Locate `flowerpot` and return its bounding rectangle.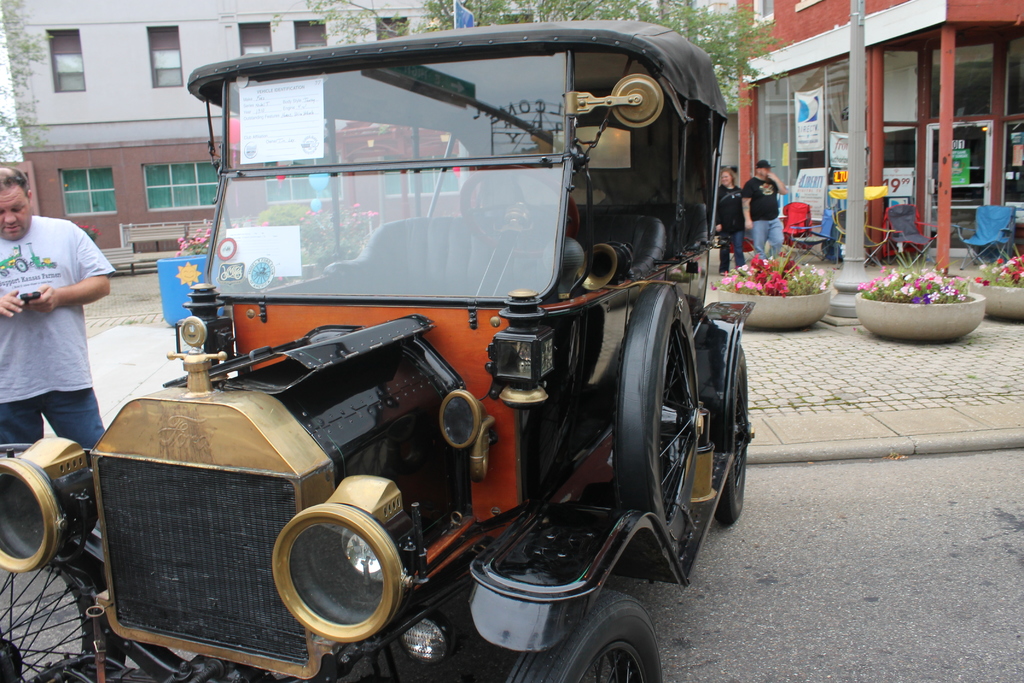
x1=876, y1=267, x2=1000, y2=331.
